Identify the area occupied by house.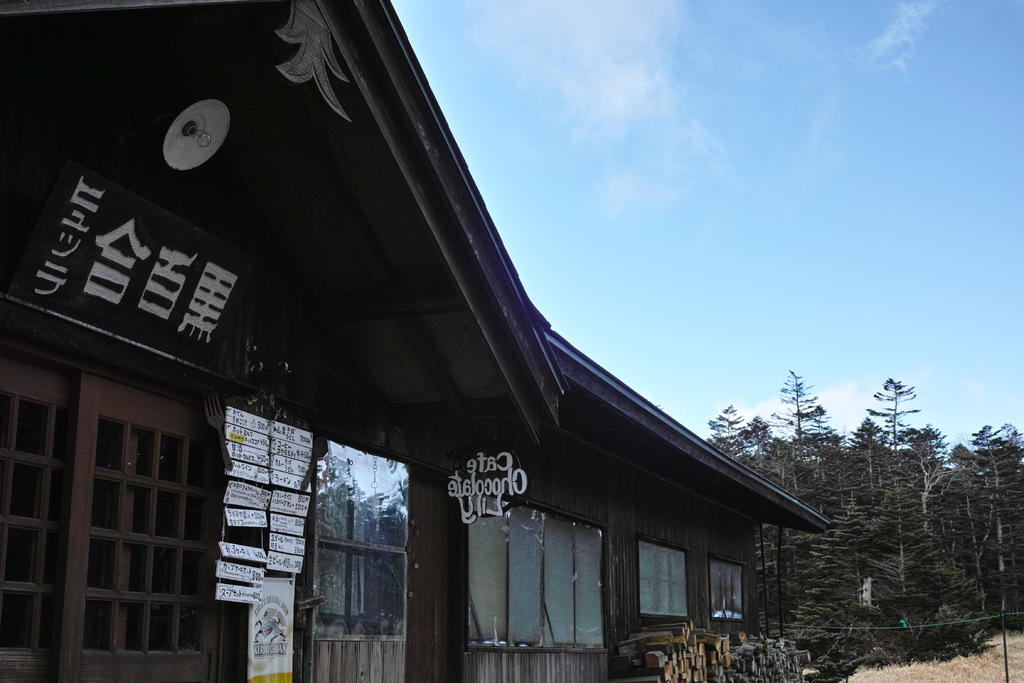
Area: l=88, t=38, r=833, b=682.
